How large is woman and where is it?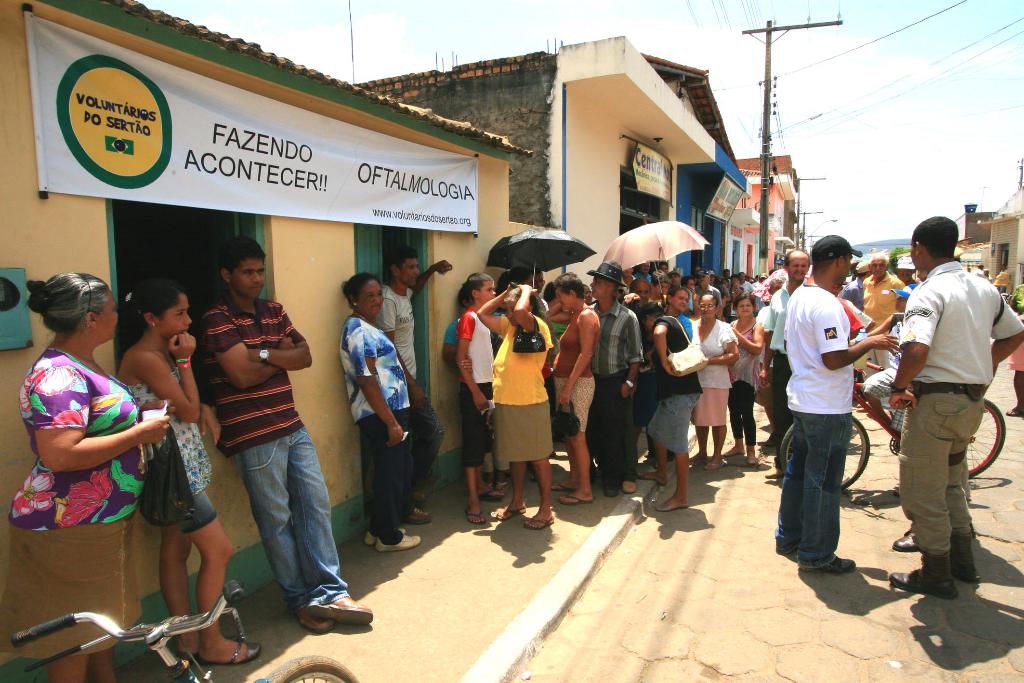
Bounding box: 474:281:555:525.
